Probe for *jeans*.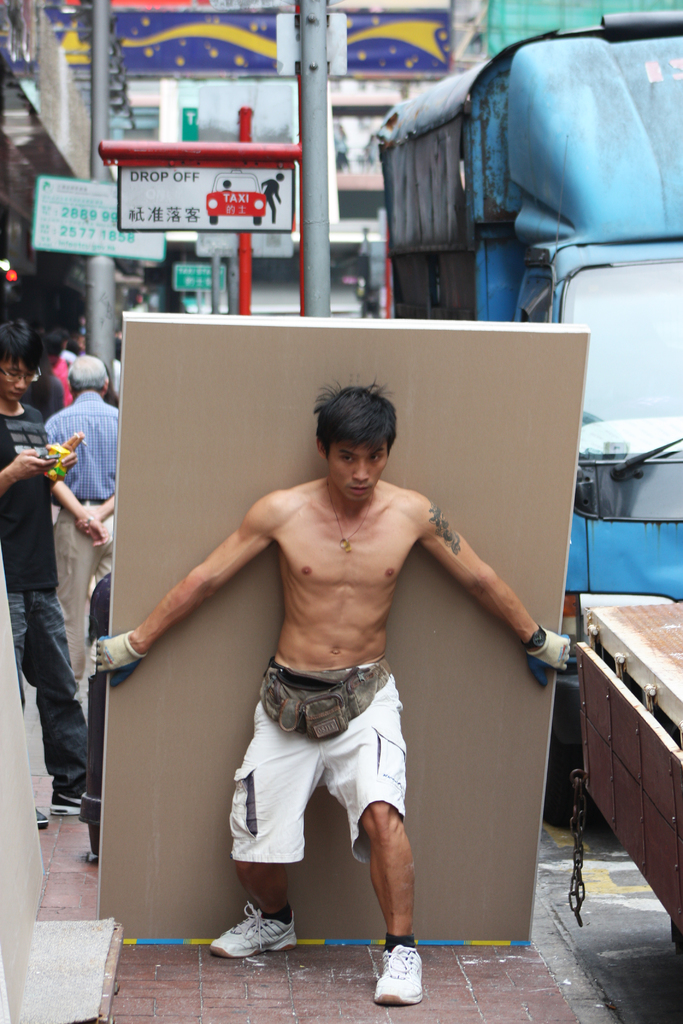
Probe result: region(19, 592, 113, 851).
